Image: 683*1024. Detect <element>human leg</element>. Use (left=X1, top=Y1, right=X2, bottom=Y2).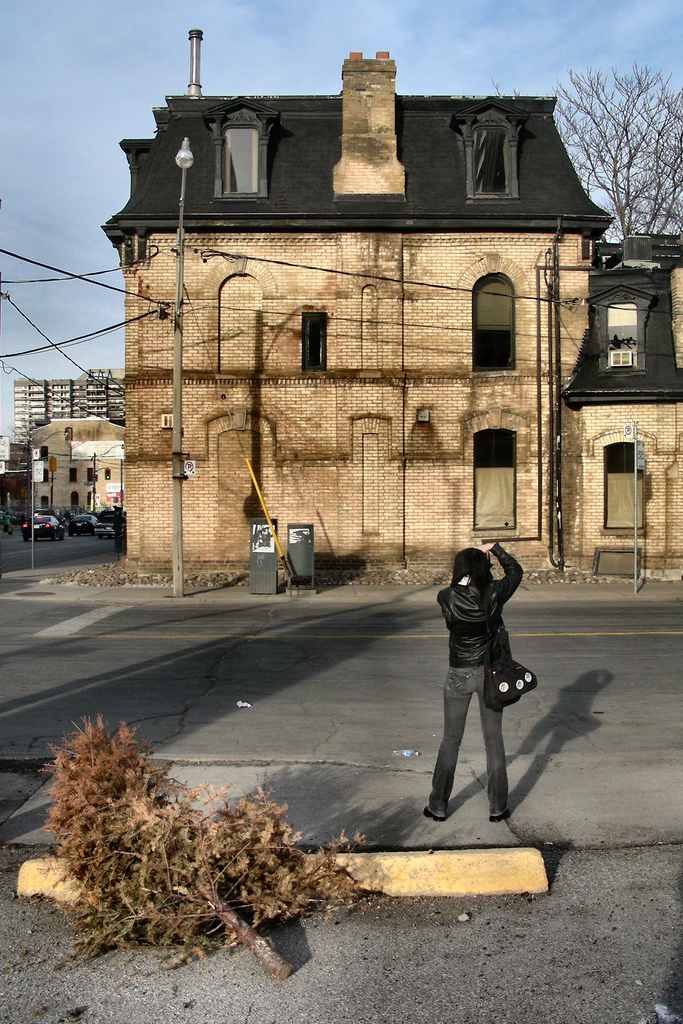
(left=481, top=679, right=513, bottom=819).
